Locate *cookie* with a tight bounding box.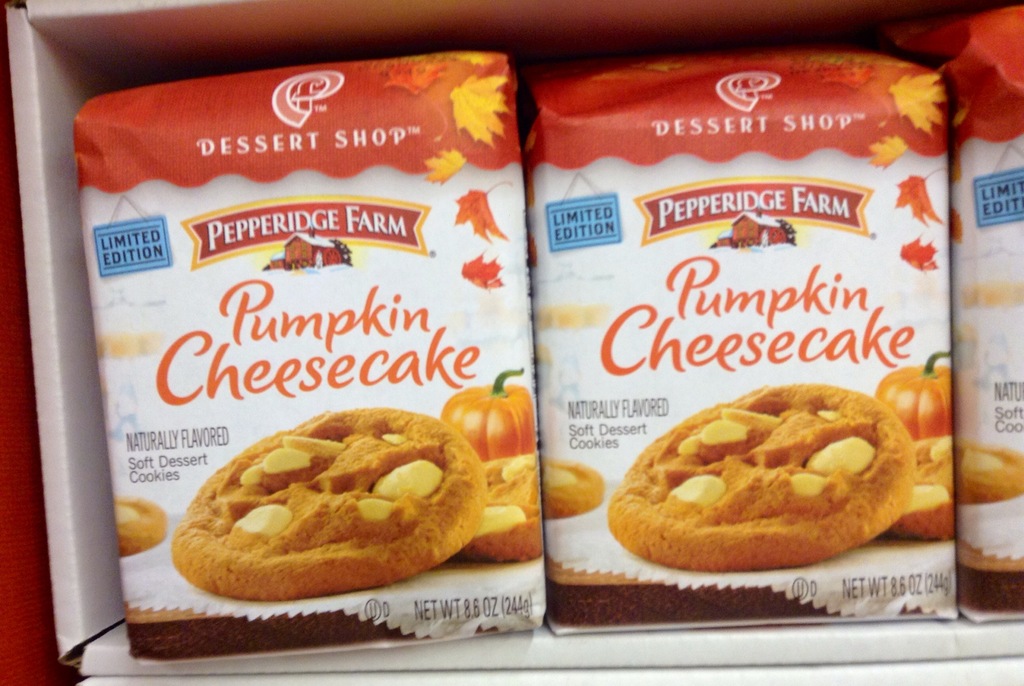
l=169, t=400, r=490, b=603.
